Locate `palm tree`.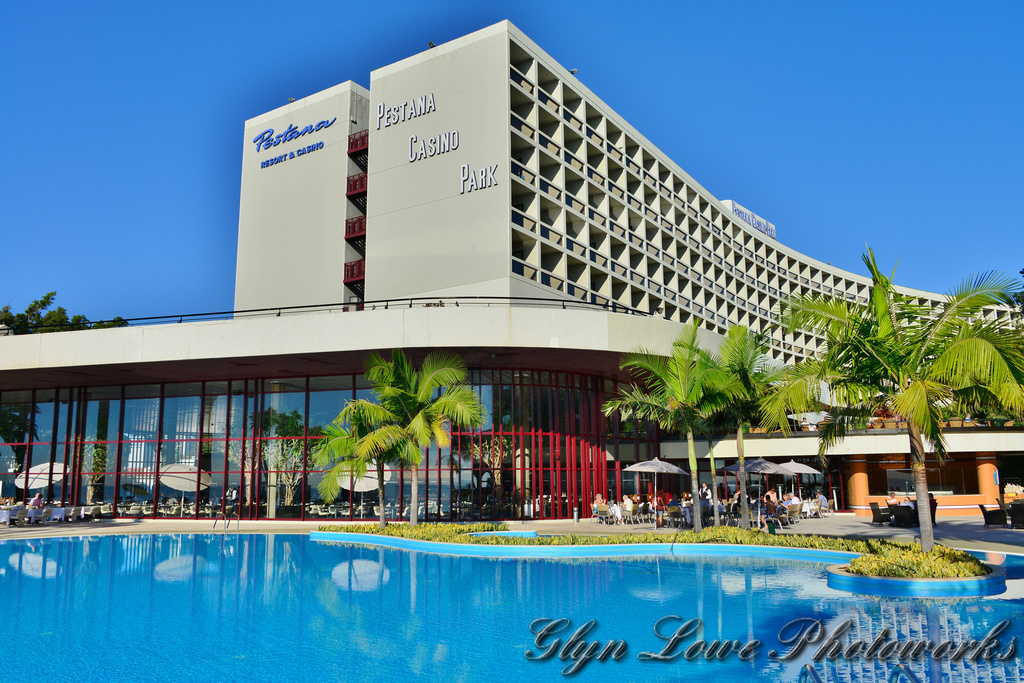
Bounding box: <bbox>362, 347, 491, 522</bbox>.
